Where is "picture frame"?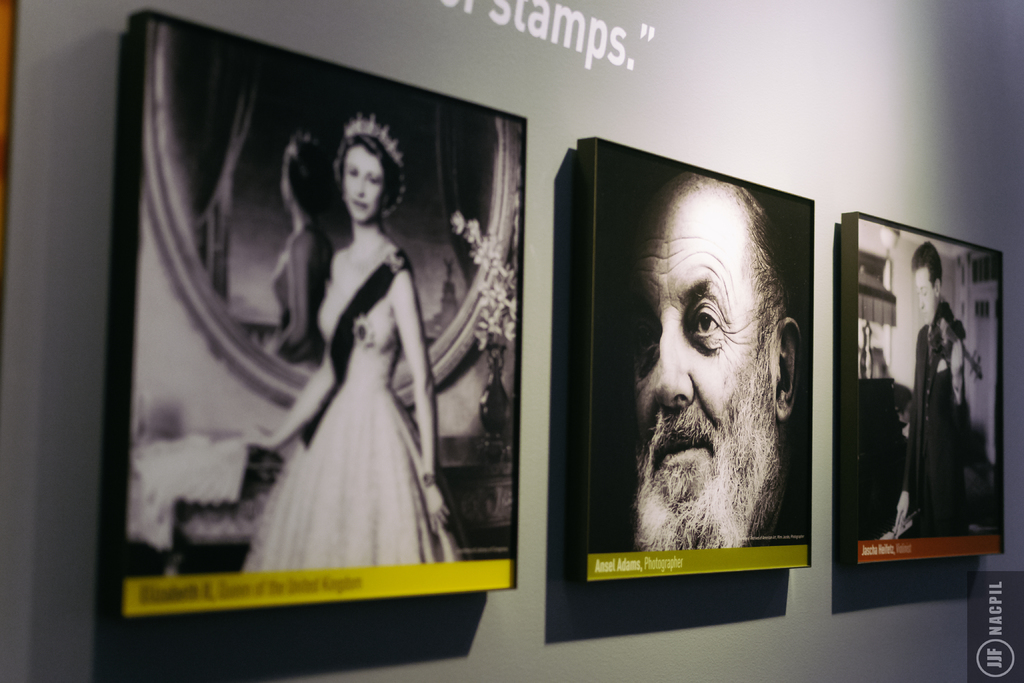
832 200 1014 580.
